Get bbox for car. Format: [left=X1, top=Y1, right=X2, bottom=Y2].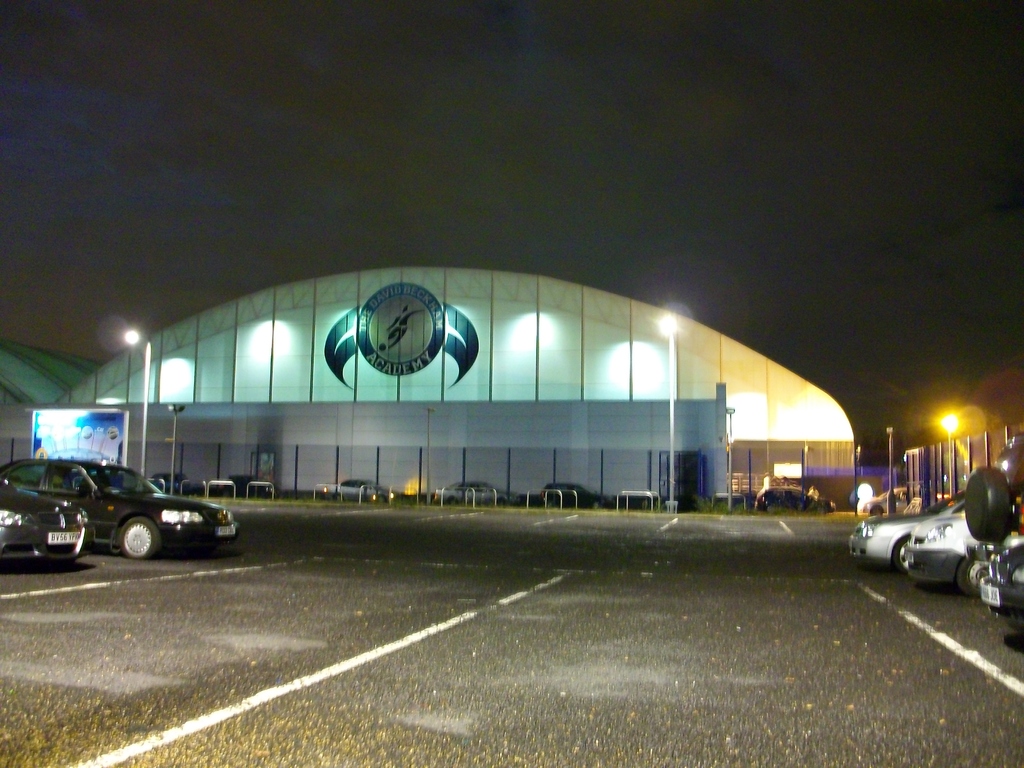
[left=439, top=474, right=509, bottom=508].
